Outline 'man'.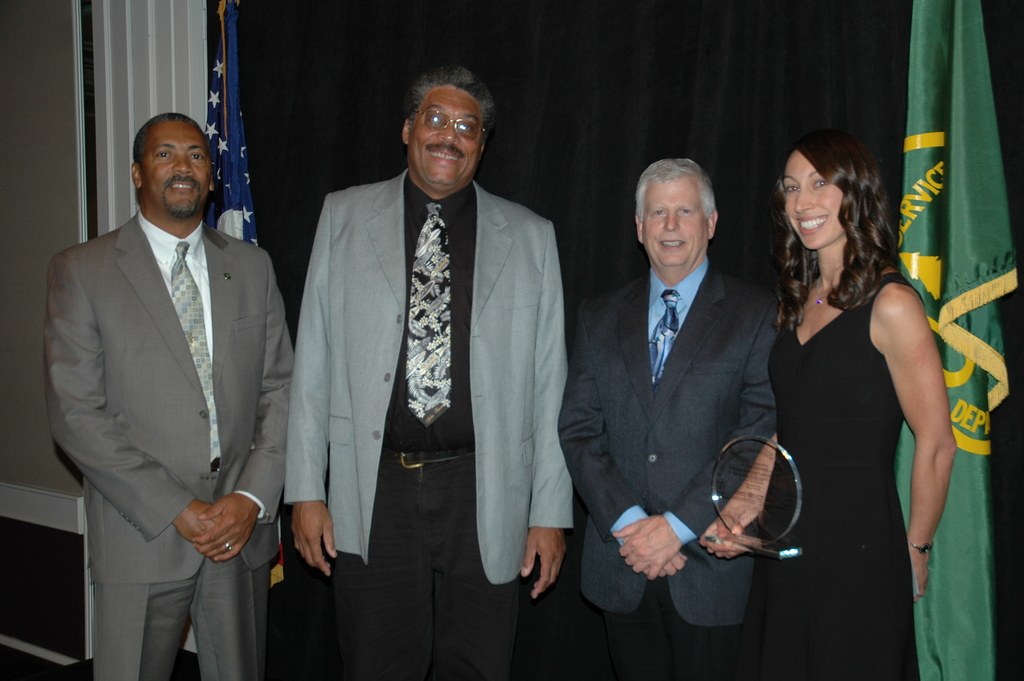
Outline: <bbox>273, 59, 591, 660</bbox>.
